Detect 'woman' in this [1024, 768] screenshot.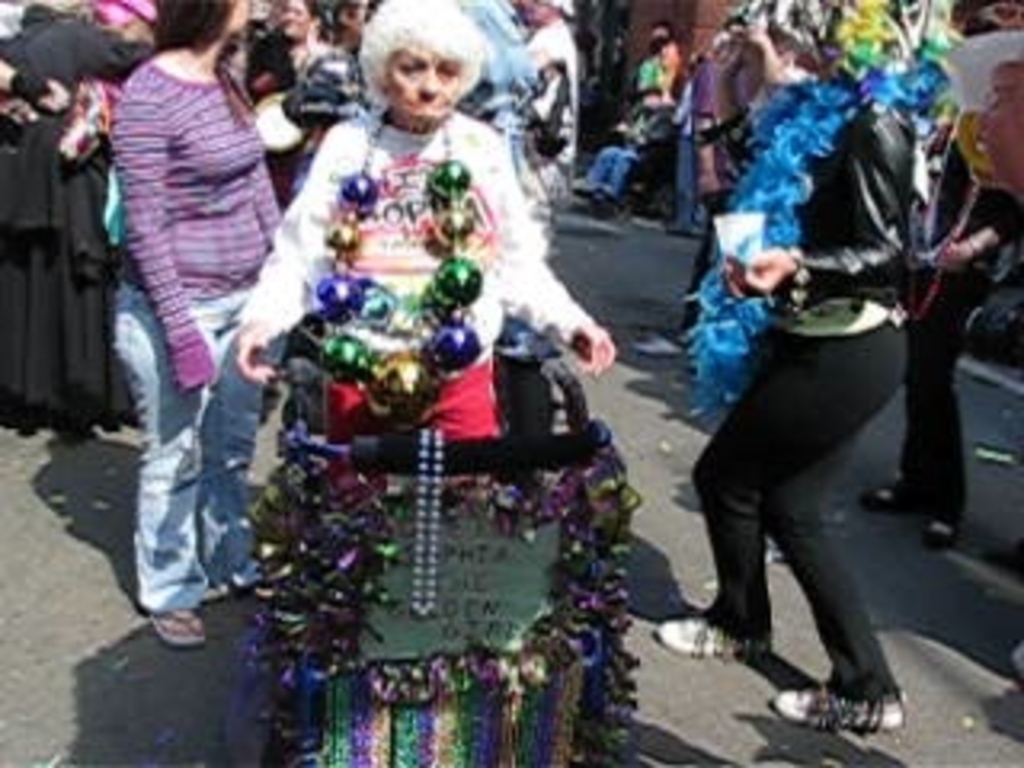
Detection: {"x1": 563, "y1": 26, "x2": 704, "y2": 205}.
